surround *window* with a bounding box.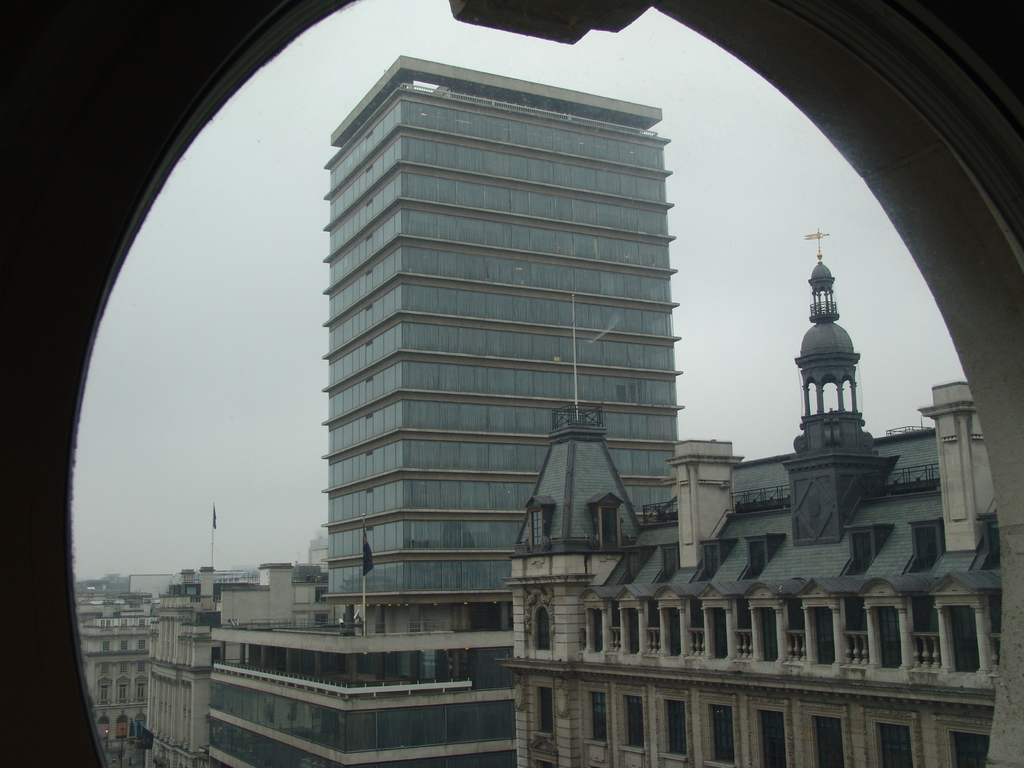
(708, 706, 733, 767).
